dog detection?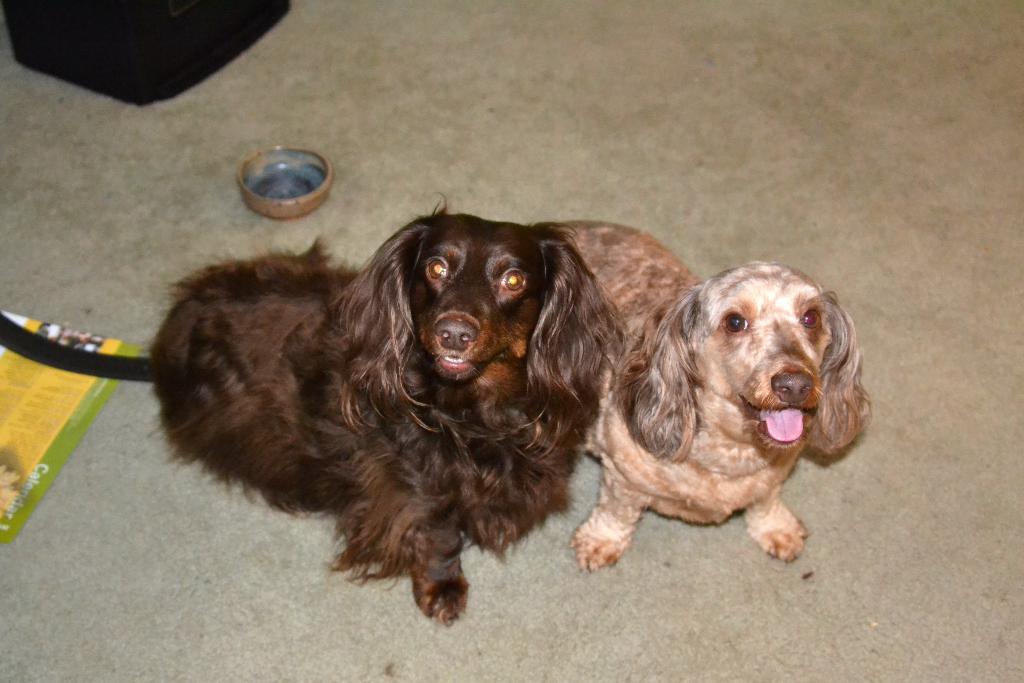
<region>543, 219, 874, 576</region>
